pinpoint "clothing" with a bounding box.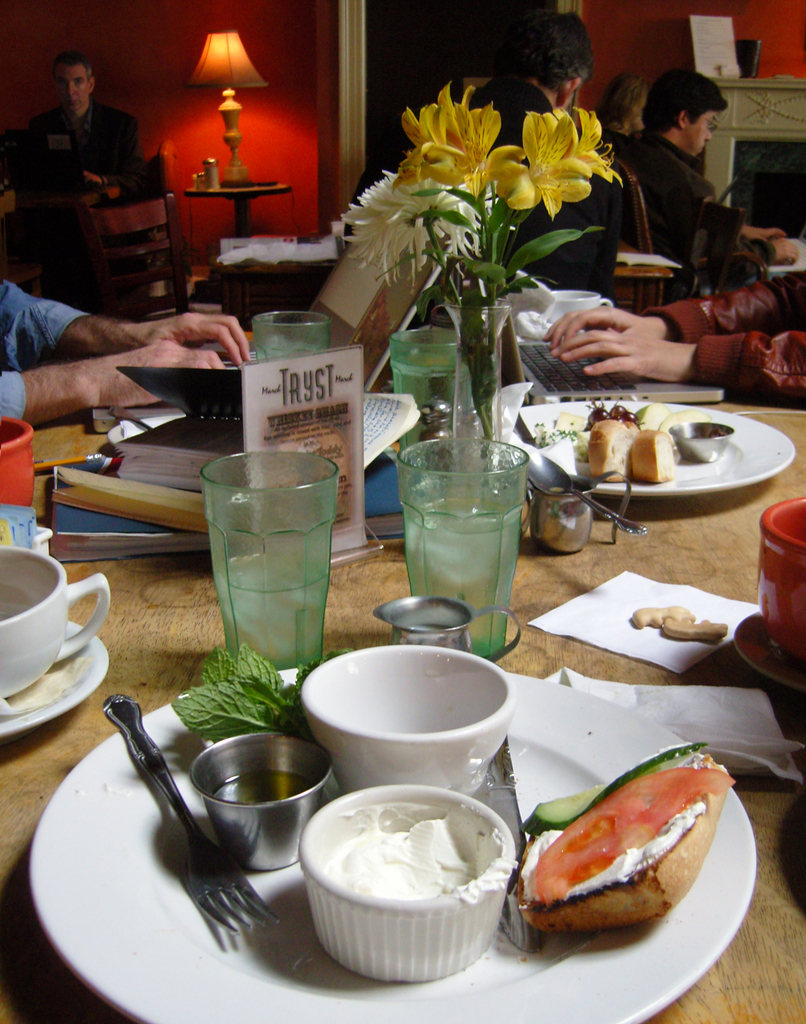
[left=0, top=278, right=91, bottom=419].
